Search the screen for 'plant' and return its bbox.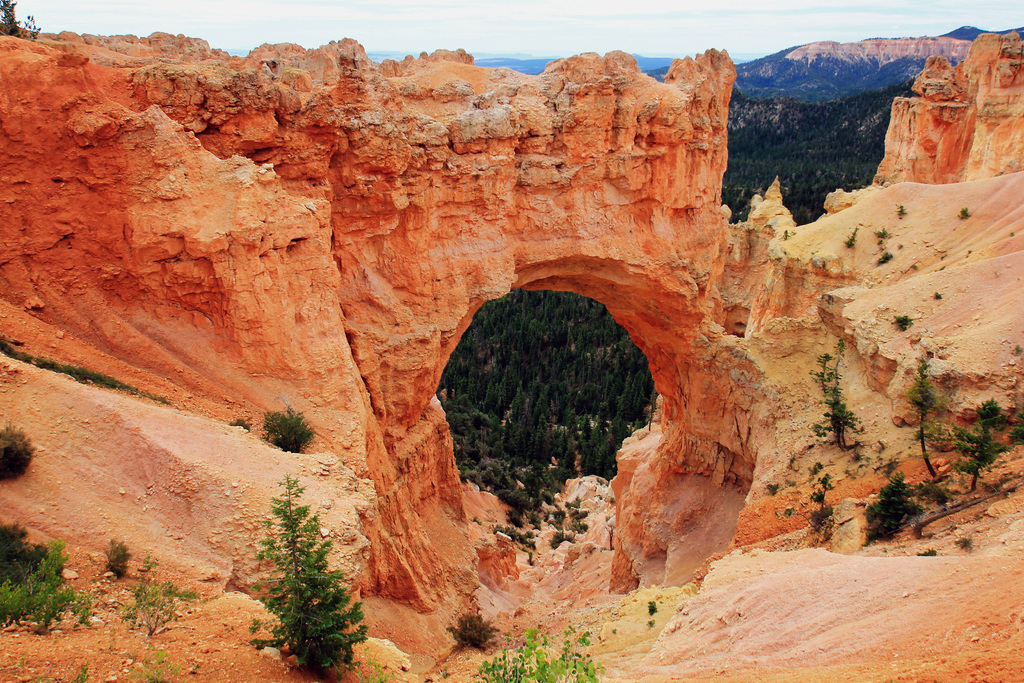
Found: 811/471/831/534.
